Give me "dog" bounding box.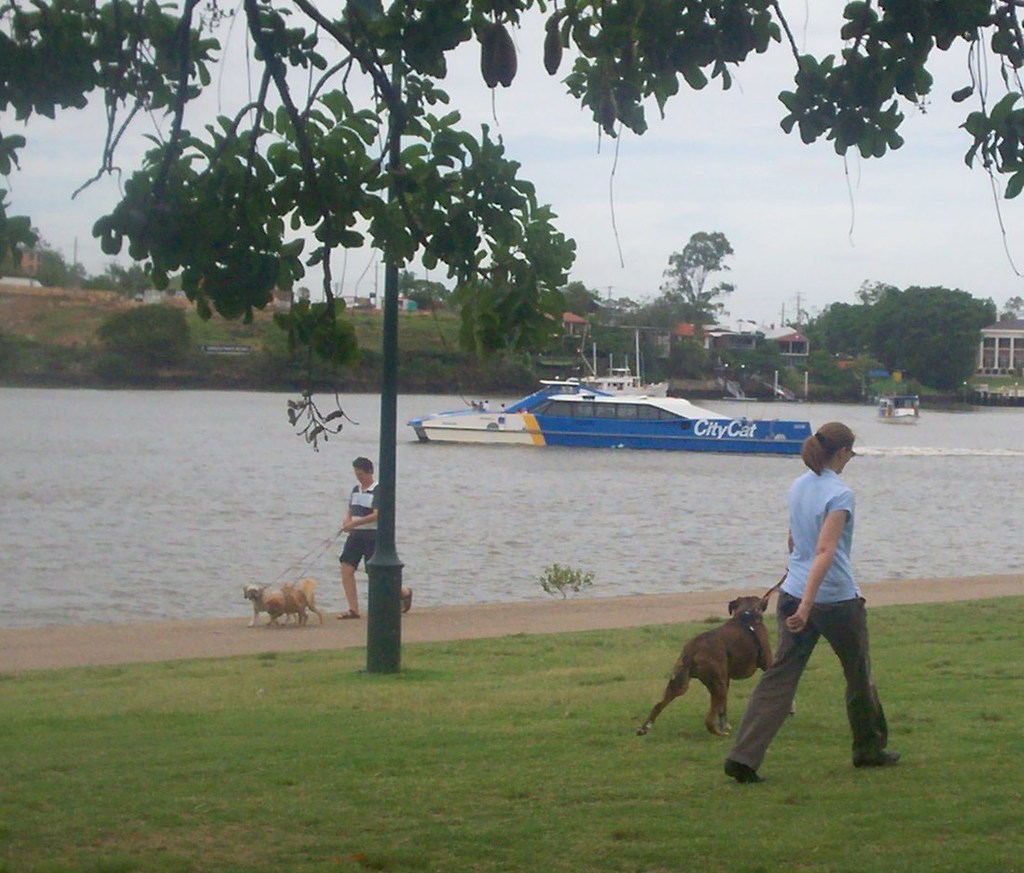
Rect(272, 581, 324, 629).
